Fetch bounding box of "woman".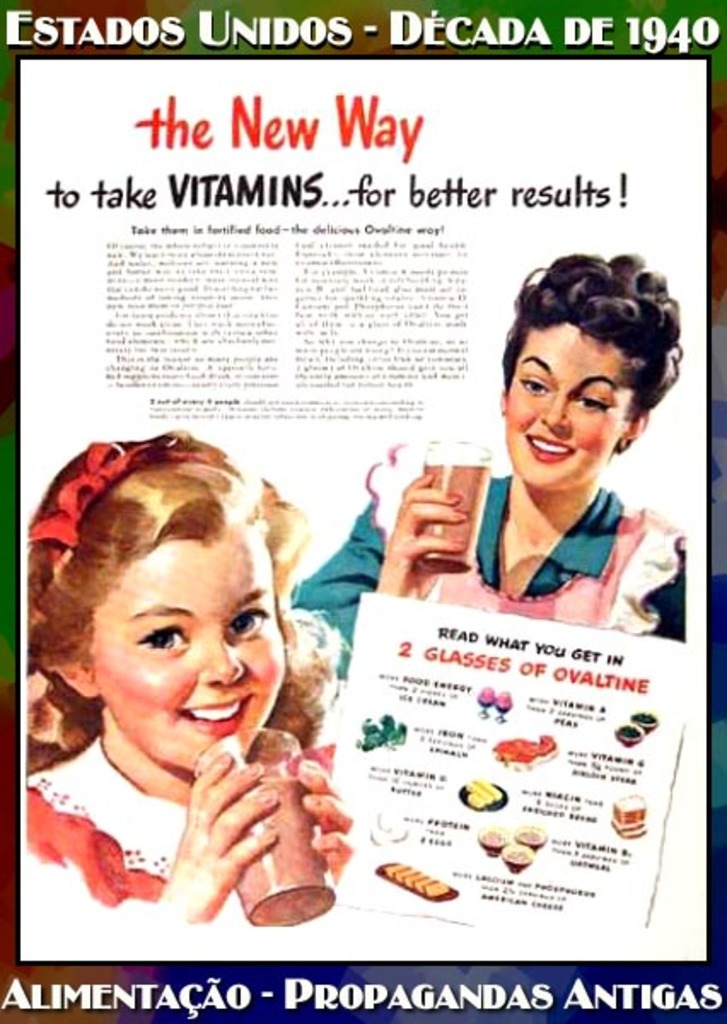
Bbox: BBox(265, 241, 698, 679).
